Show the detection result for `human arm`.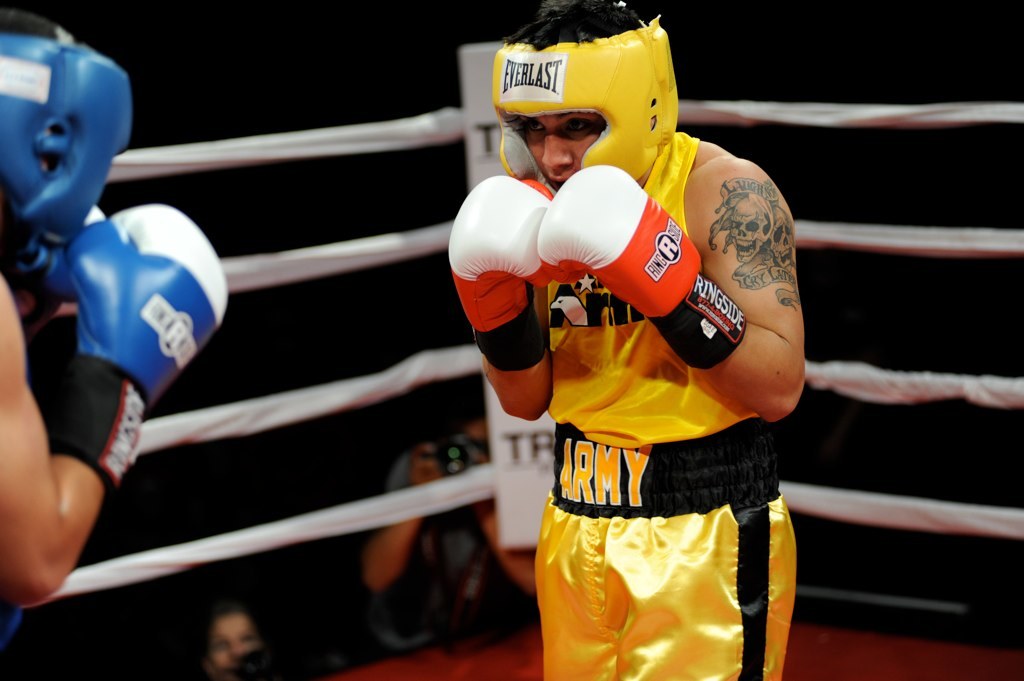
x1=359 y1=437 x2=447 y2=597.
